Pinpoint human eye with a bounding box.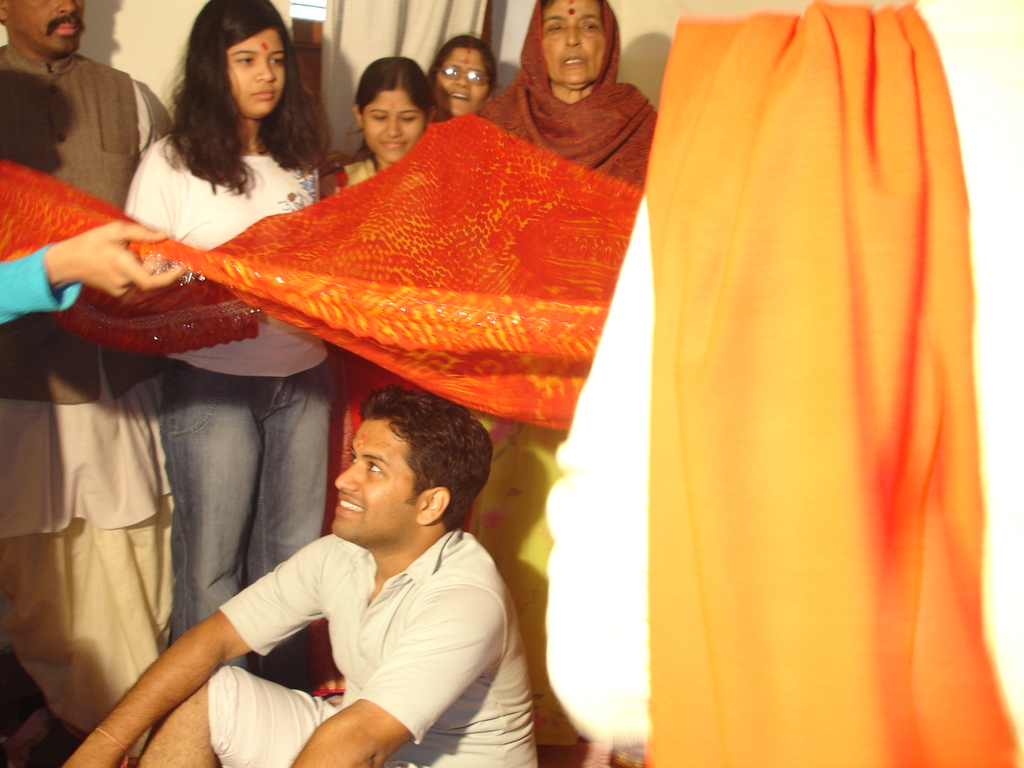
362 463 383 479.
